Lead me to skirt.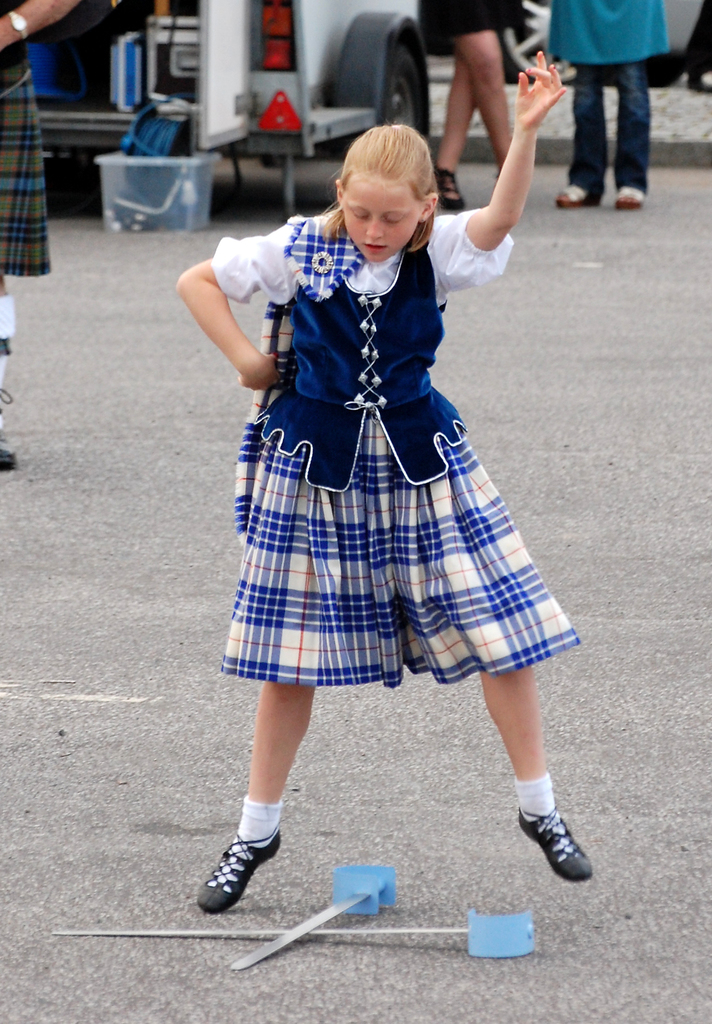
Lead to rect(0, 53, 54, 275).
